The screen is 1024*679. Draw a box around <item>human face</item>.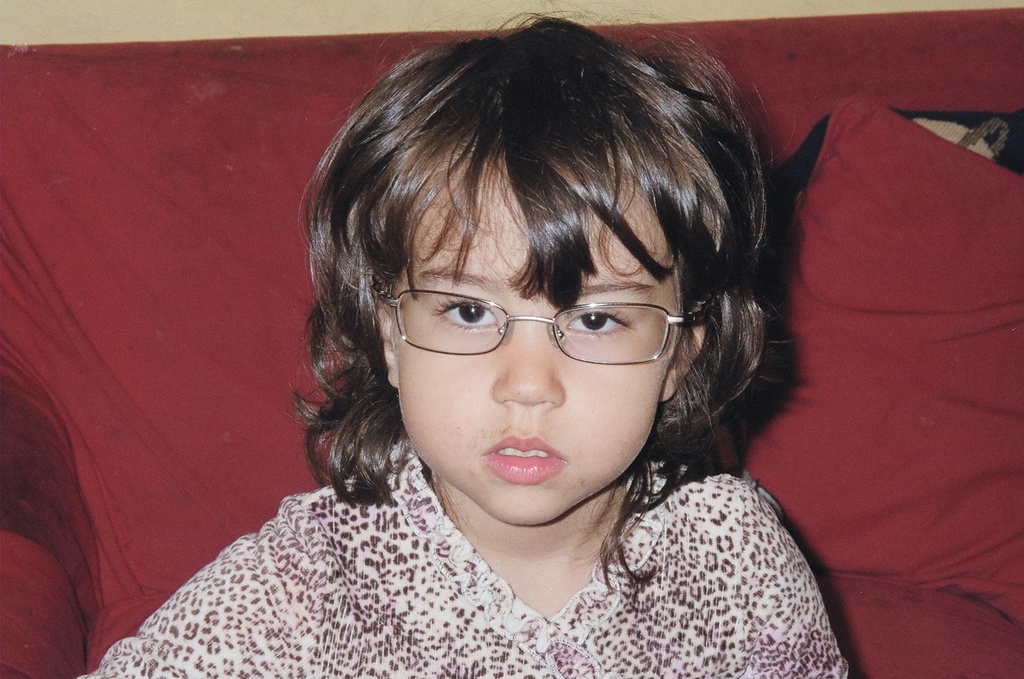
(397,139,672,532).
